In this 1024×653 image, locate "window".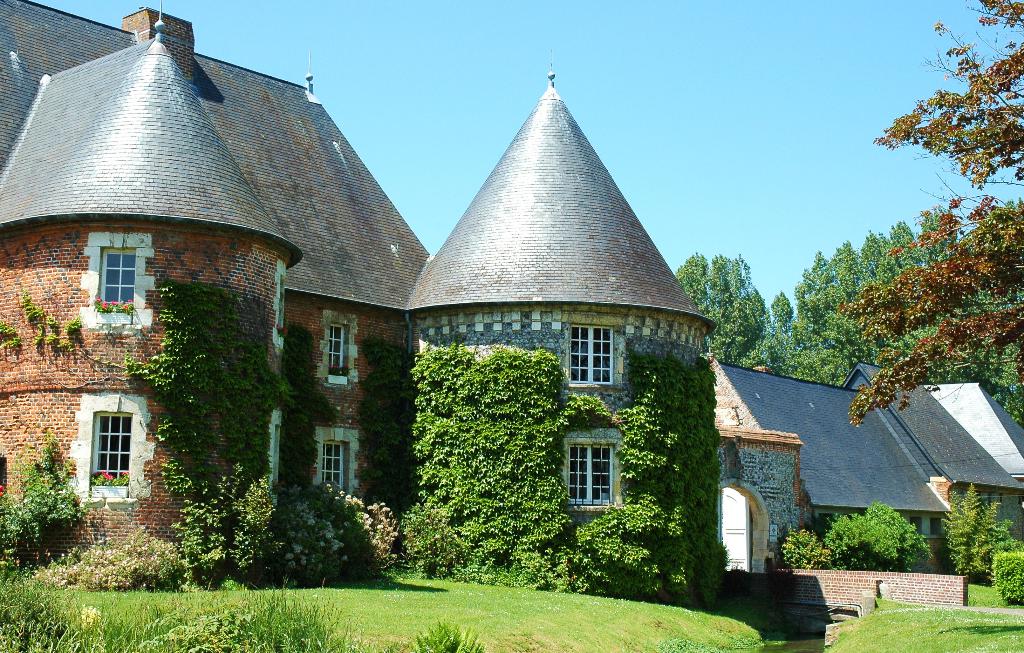
Bounding box: box=[321, 440, 350, 491].
